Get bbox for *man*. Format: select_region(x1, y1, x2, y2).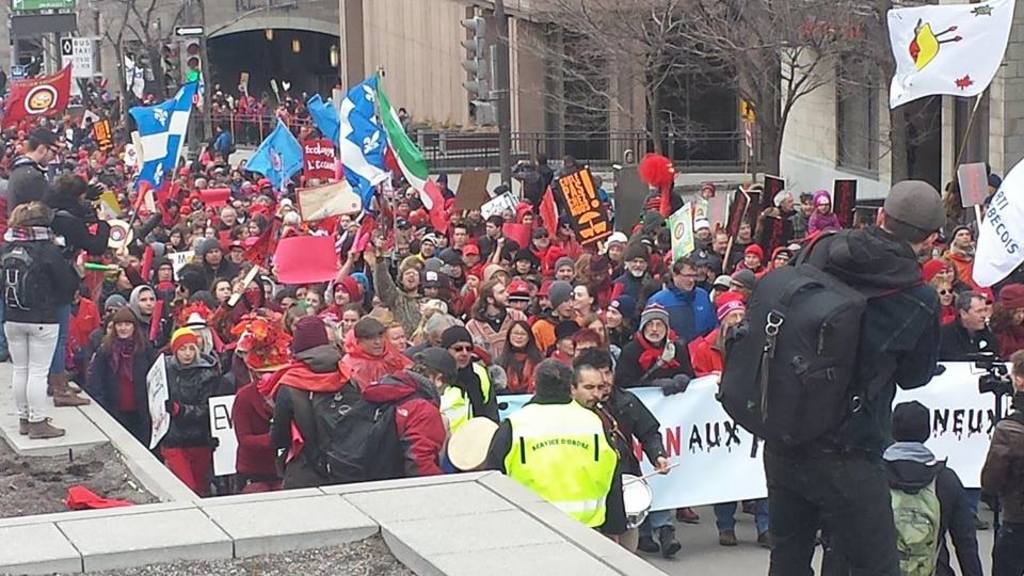
select_region(613, 302, 701, 393).
